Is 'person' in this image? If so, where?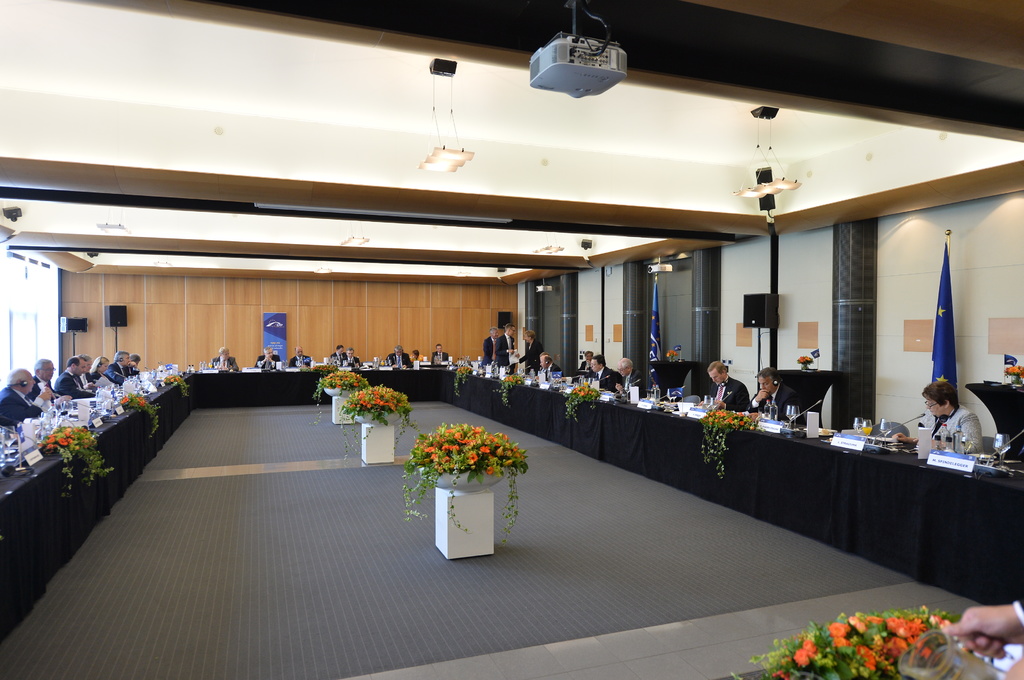
Yes, at bbox=[330, 345, 350, 367].
